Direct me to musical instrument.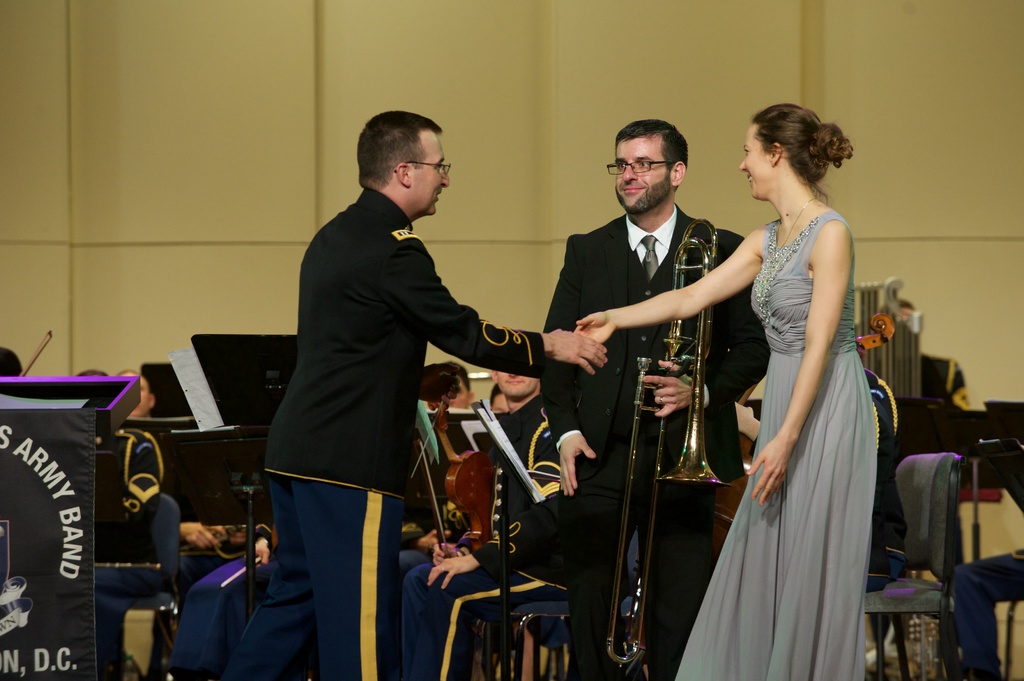
Direction: (856, 297, 894, 359).
